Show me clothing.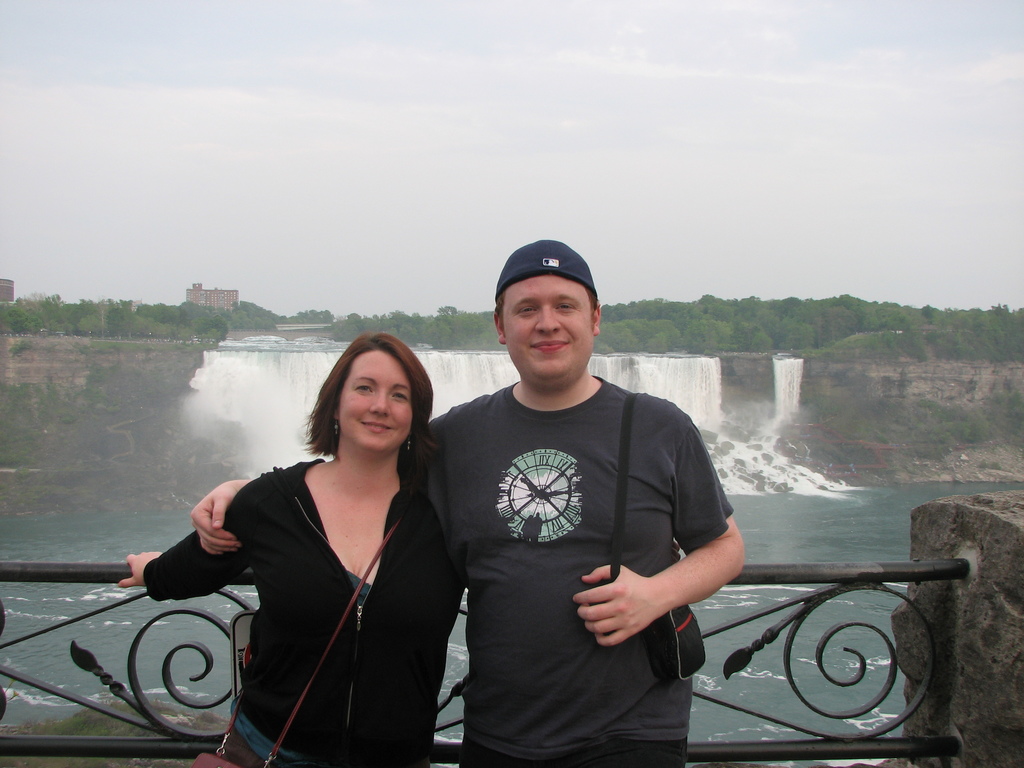
clothing is here: x1=148 y1=456 x2=468 y2=767.
